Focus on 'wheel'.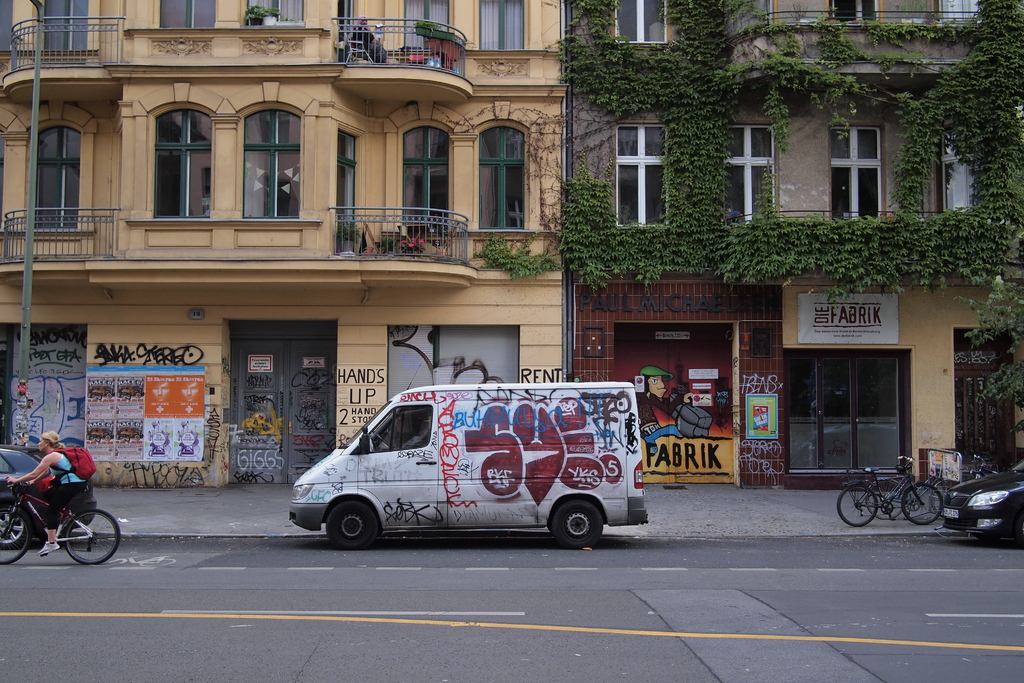
Focused at [left=69, top=508, right=120, bottom=559].
